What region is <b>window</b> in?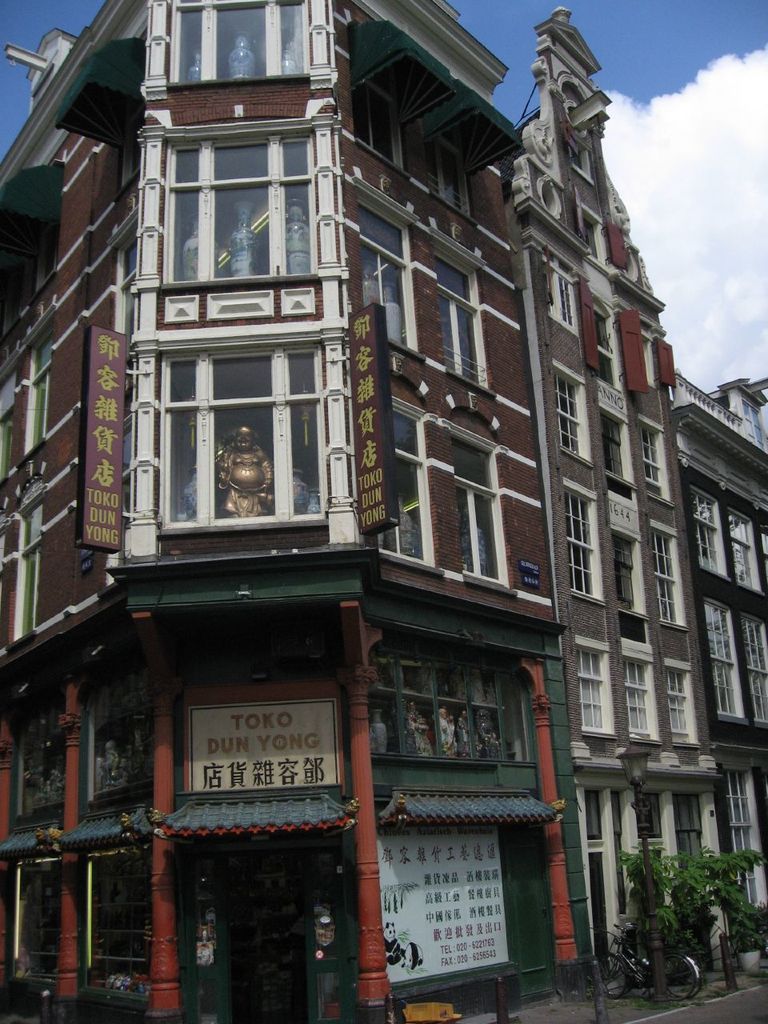
380/404/436/561.
